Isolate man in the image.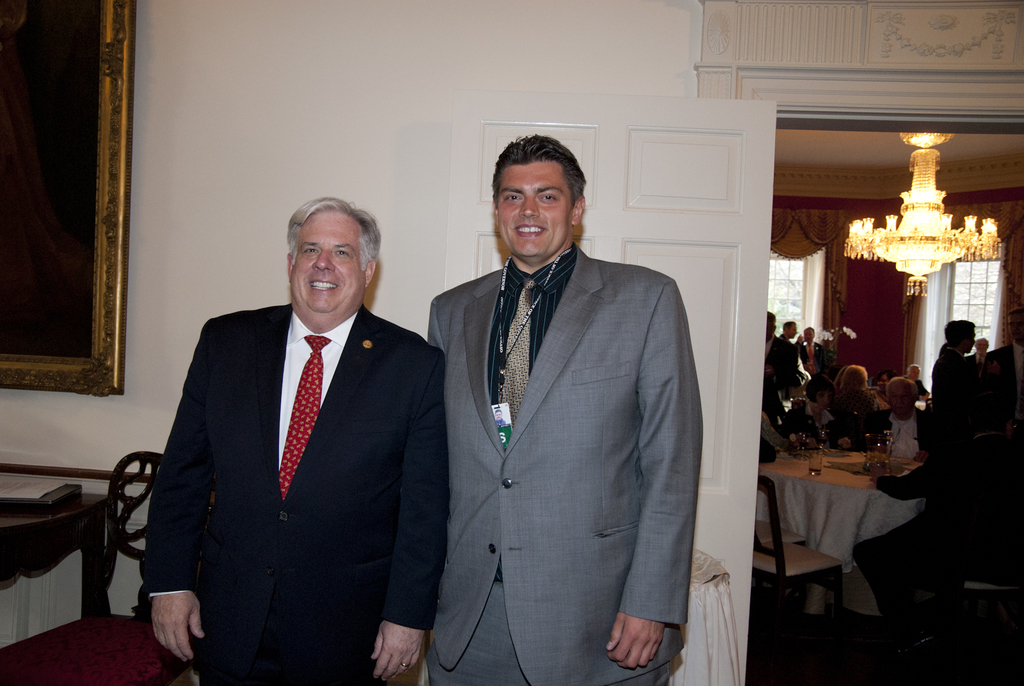
Isolated region: rect(132, 196, 435, 685).
